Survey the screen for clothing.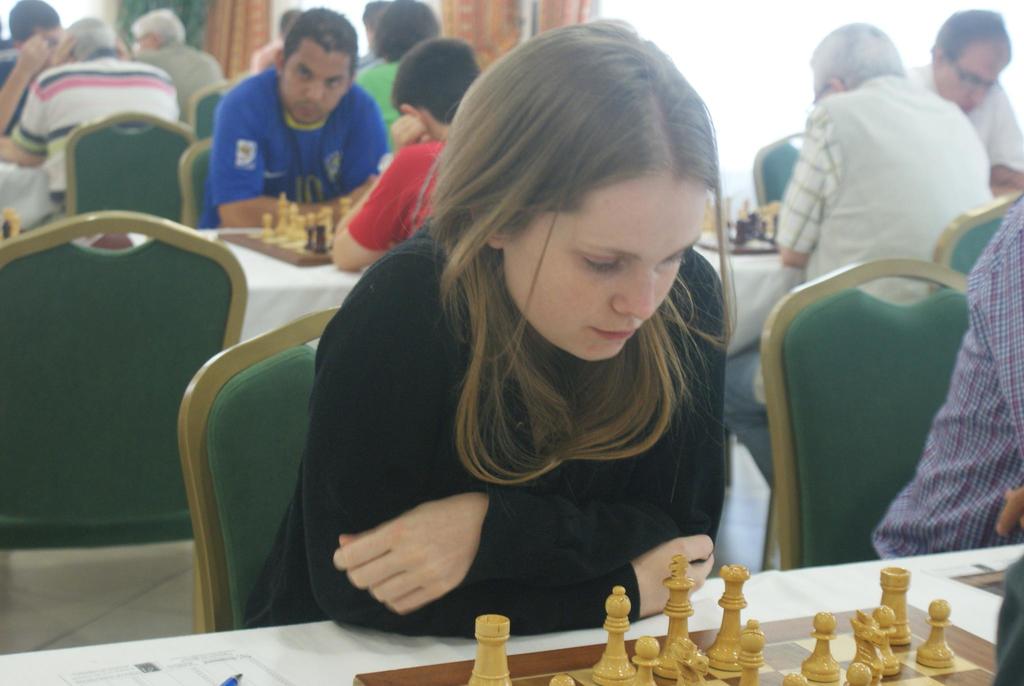
Survey found: region(269, 241, 765, 642).
